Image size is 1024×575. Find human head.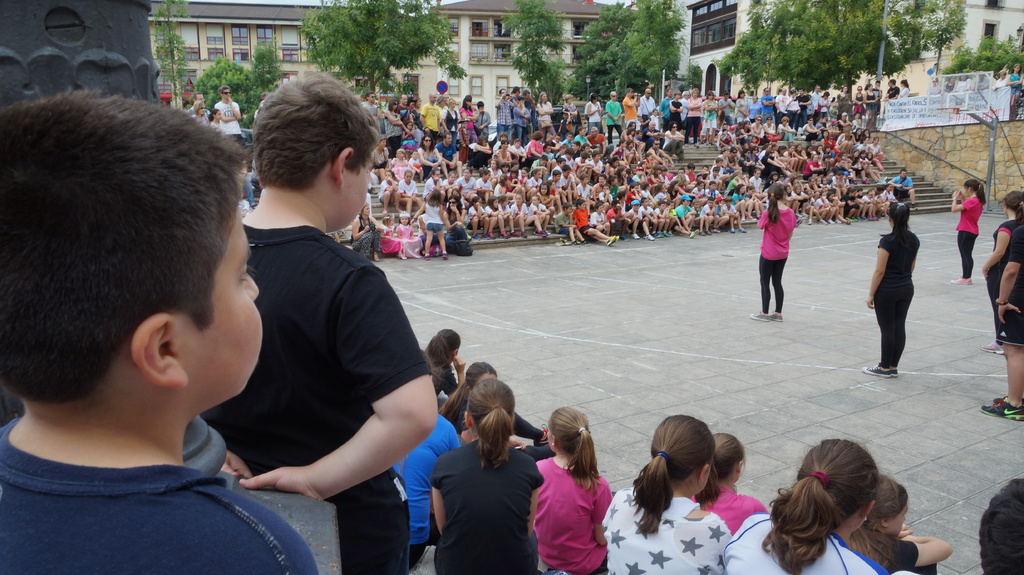
bbox=[194, 91, 204, 105].
